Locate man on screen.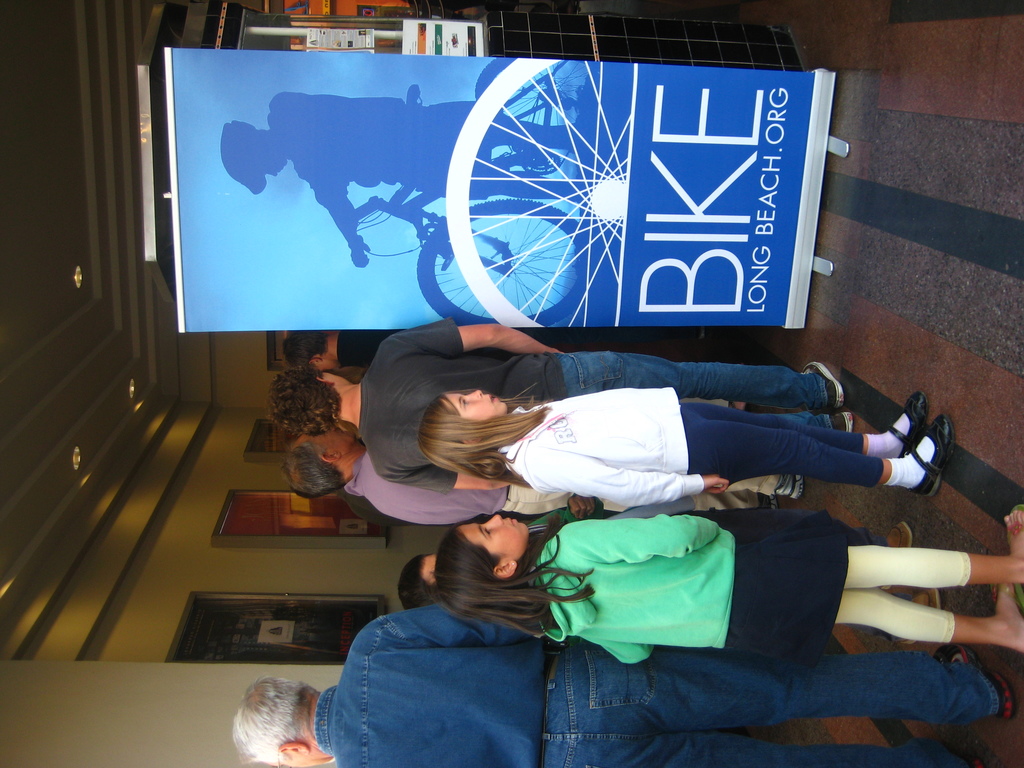
On screen at region(266, 317, 850, 486).
